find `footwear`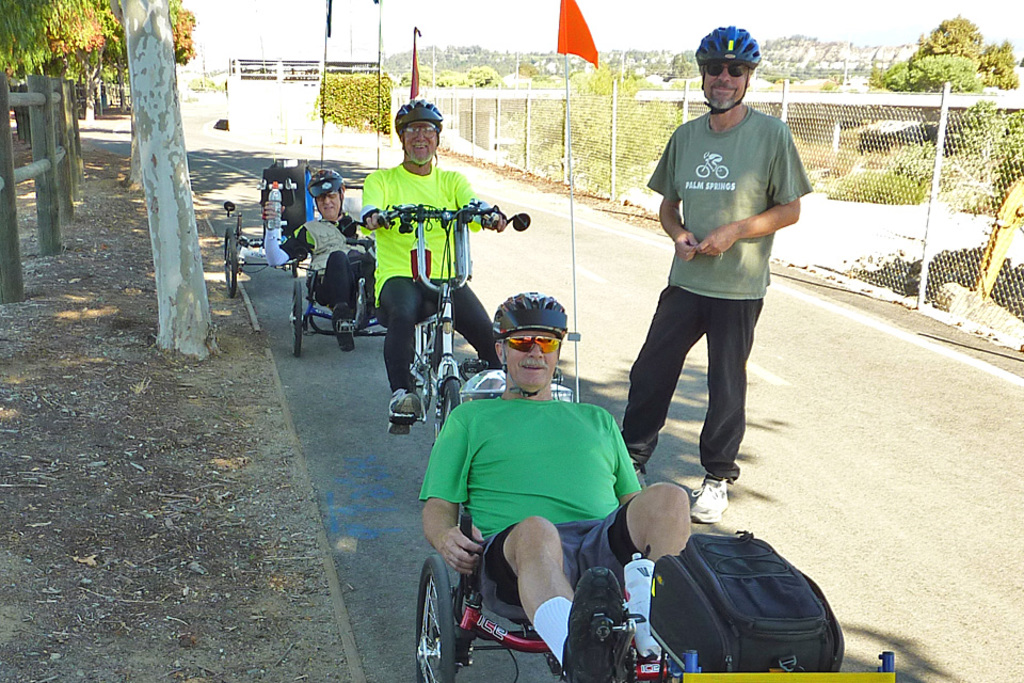
rect(629, 457, 651, 491)
